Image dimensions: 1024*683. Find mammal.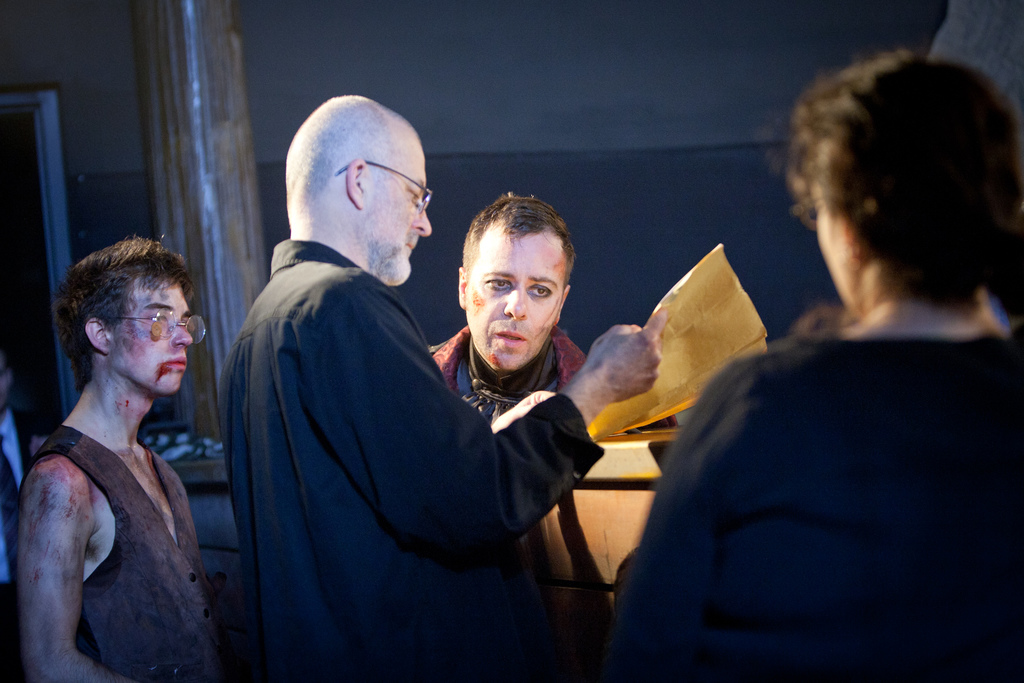
{"left": 422, "top": 186, "right": 597, "bottom": 420}.
